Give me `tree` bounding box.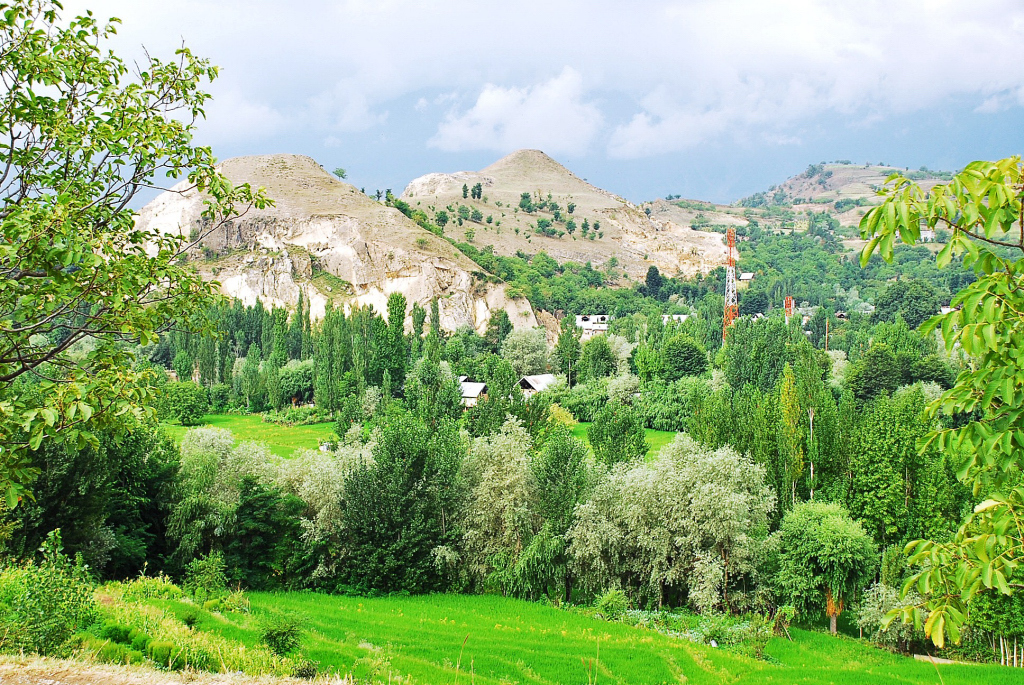
(x1=0, y1=0, x2=280, y2=387).
